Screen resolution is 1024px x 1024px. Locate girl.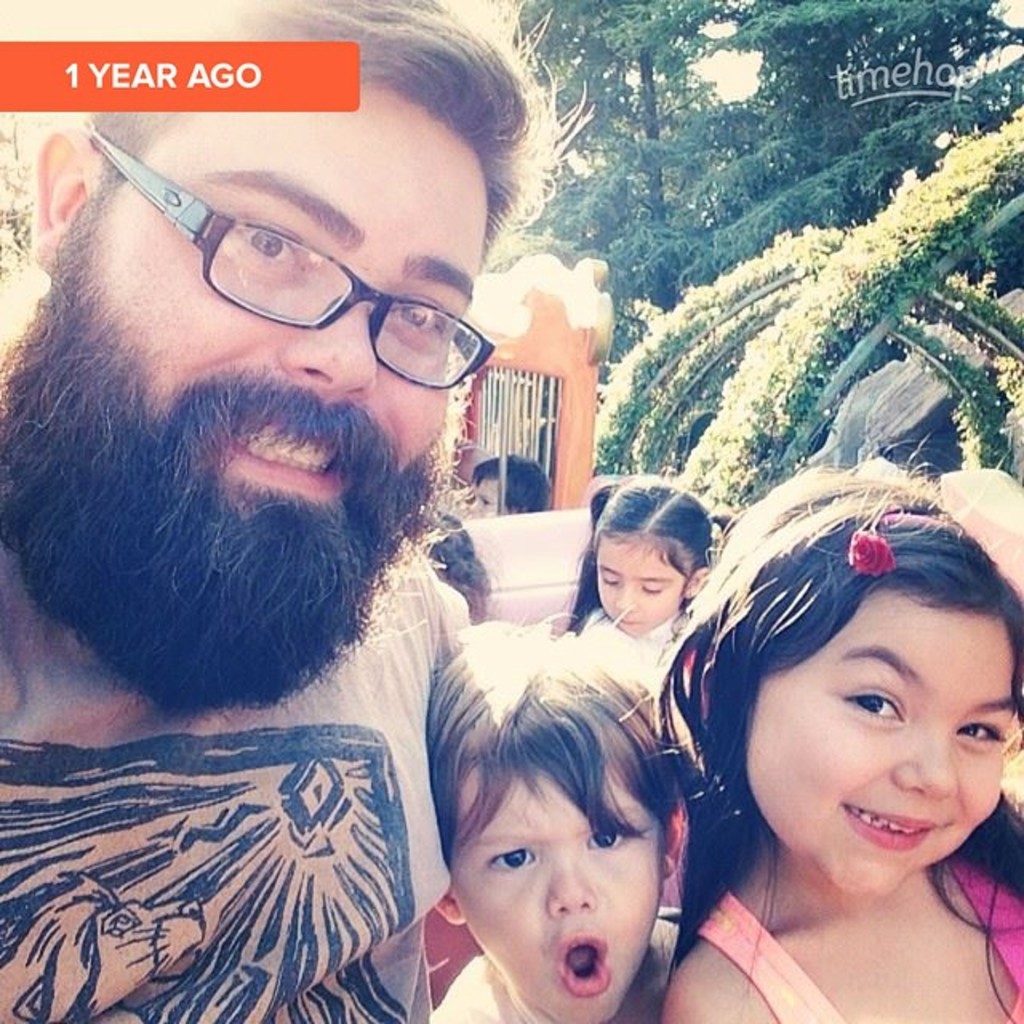
x1=562 y1=474 x2=736 y2=902.
